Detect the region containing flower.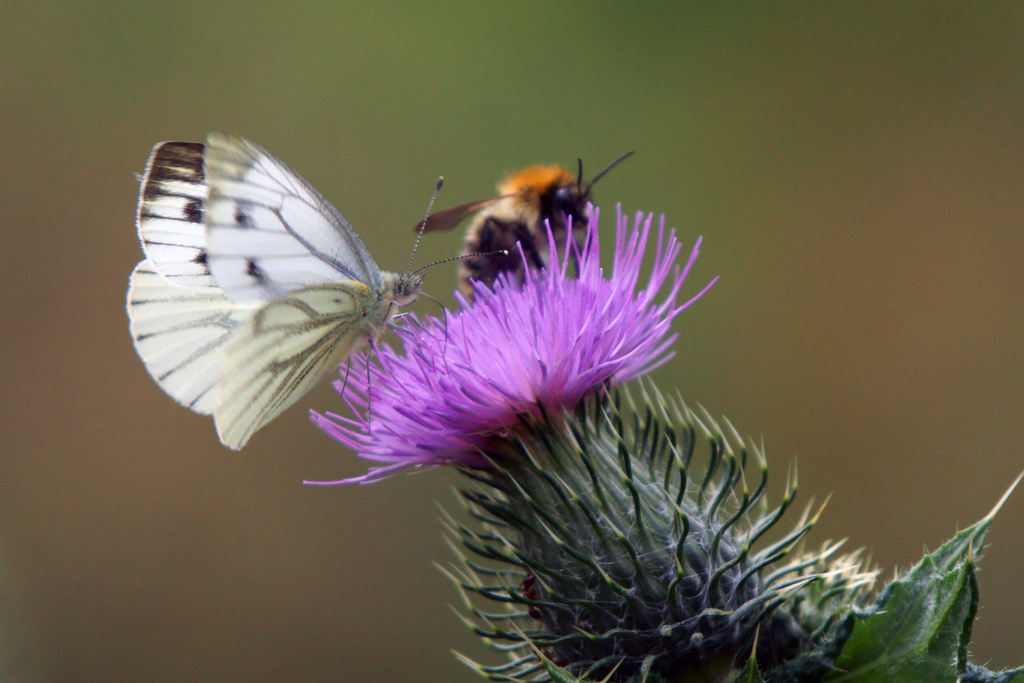
{"x1": 355, "y1": 206, "x2": 728, "y2": 482}.
